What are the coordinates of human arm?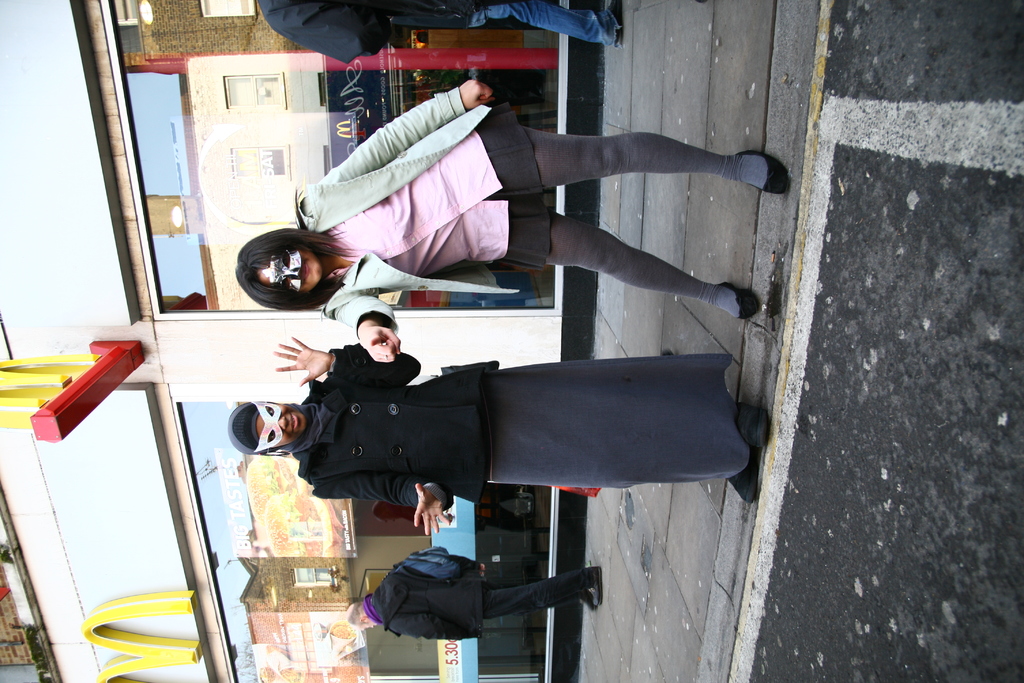
l=266, t=333, r=421, b=391.
